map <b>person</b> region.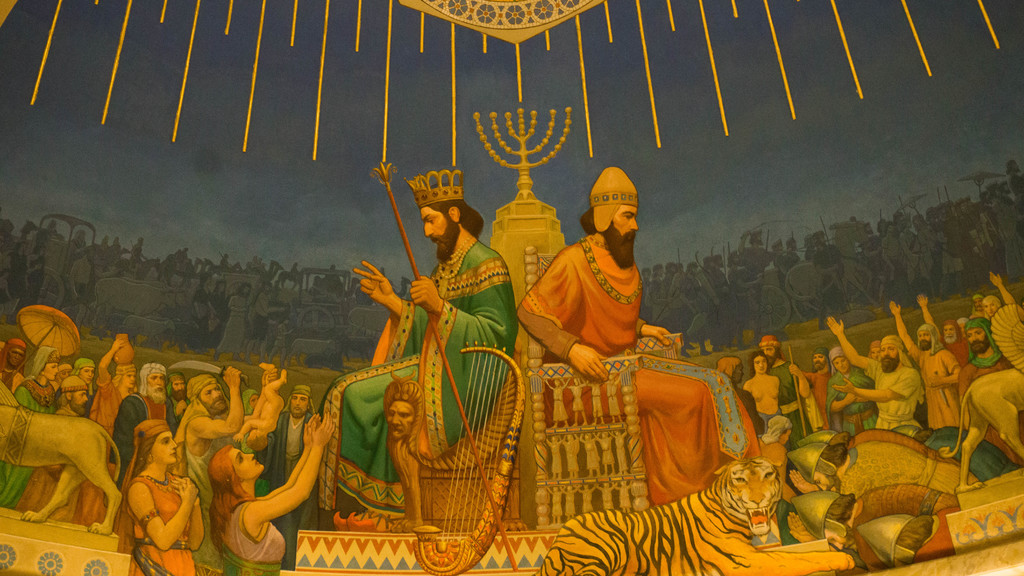
Mapped to select_region(516, 163, 761, 508).
